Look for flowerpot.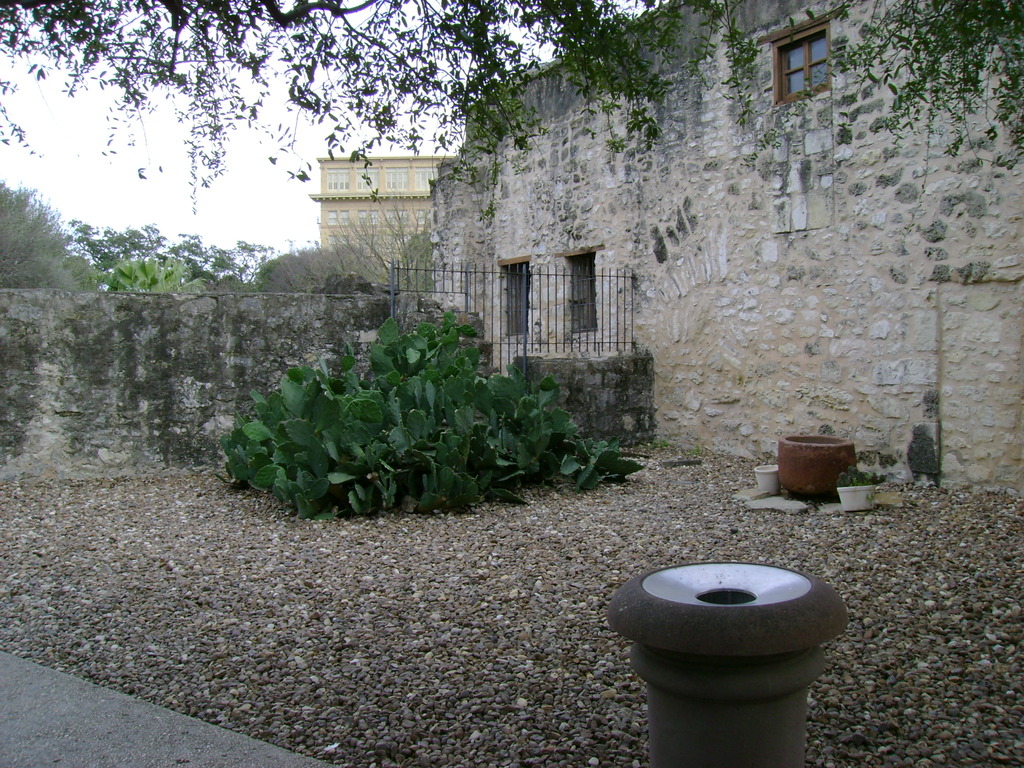
Found: box(783, 431, 854, 500).
